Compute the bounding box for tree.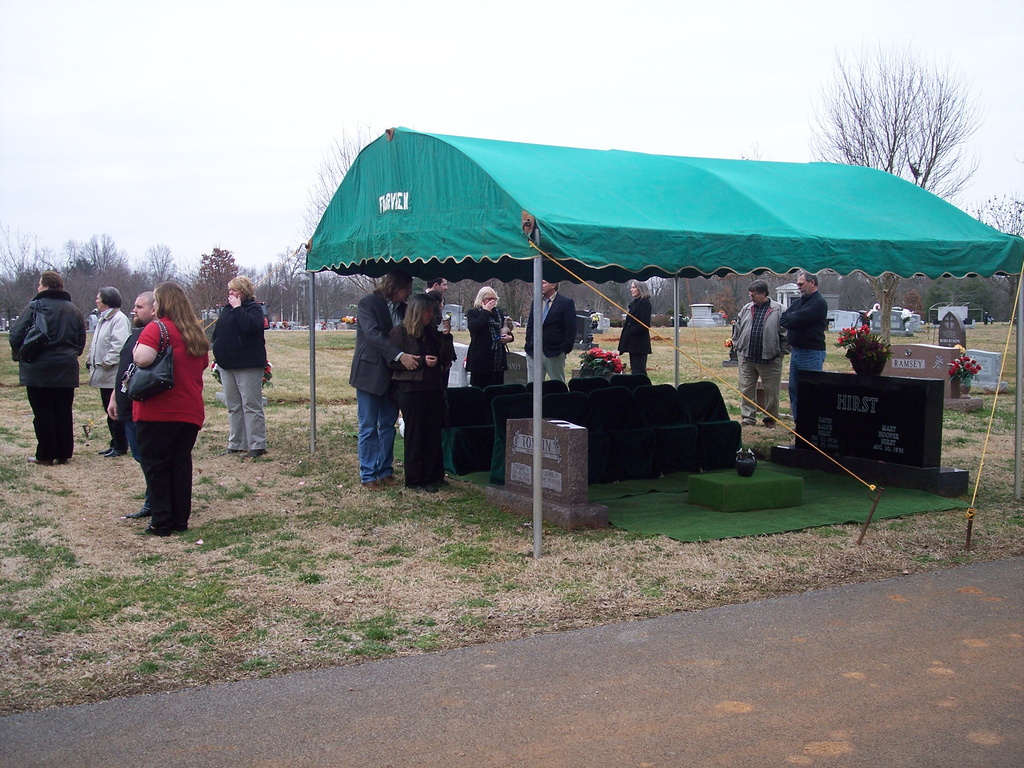
(65,233,133,309).
